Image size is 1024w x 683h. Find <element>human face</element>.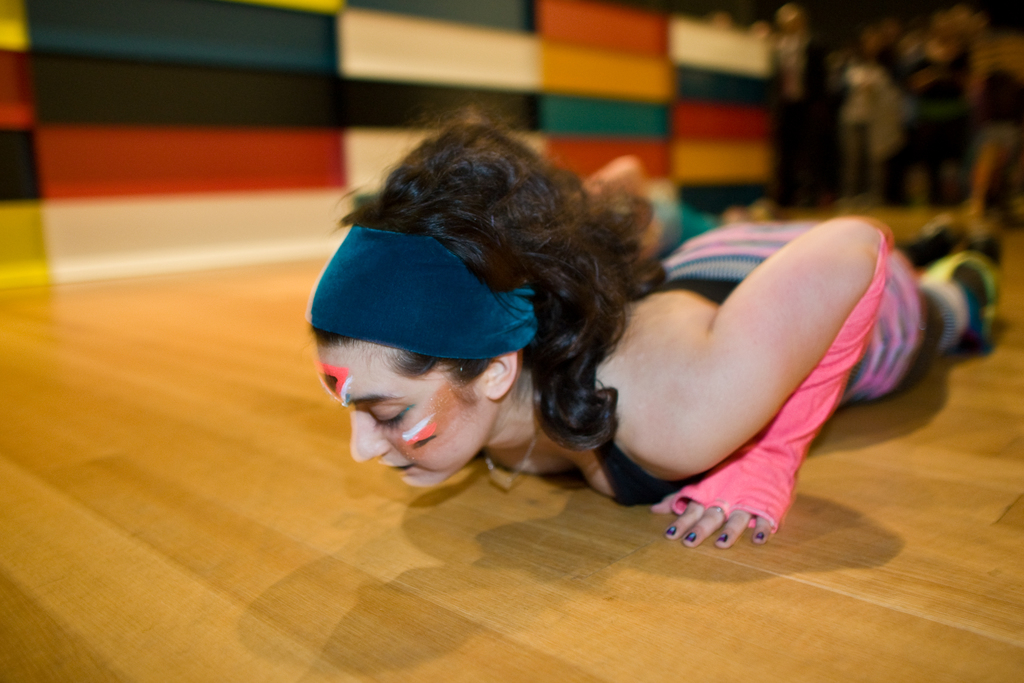
<region>315, 334, 498, 494</region>.
